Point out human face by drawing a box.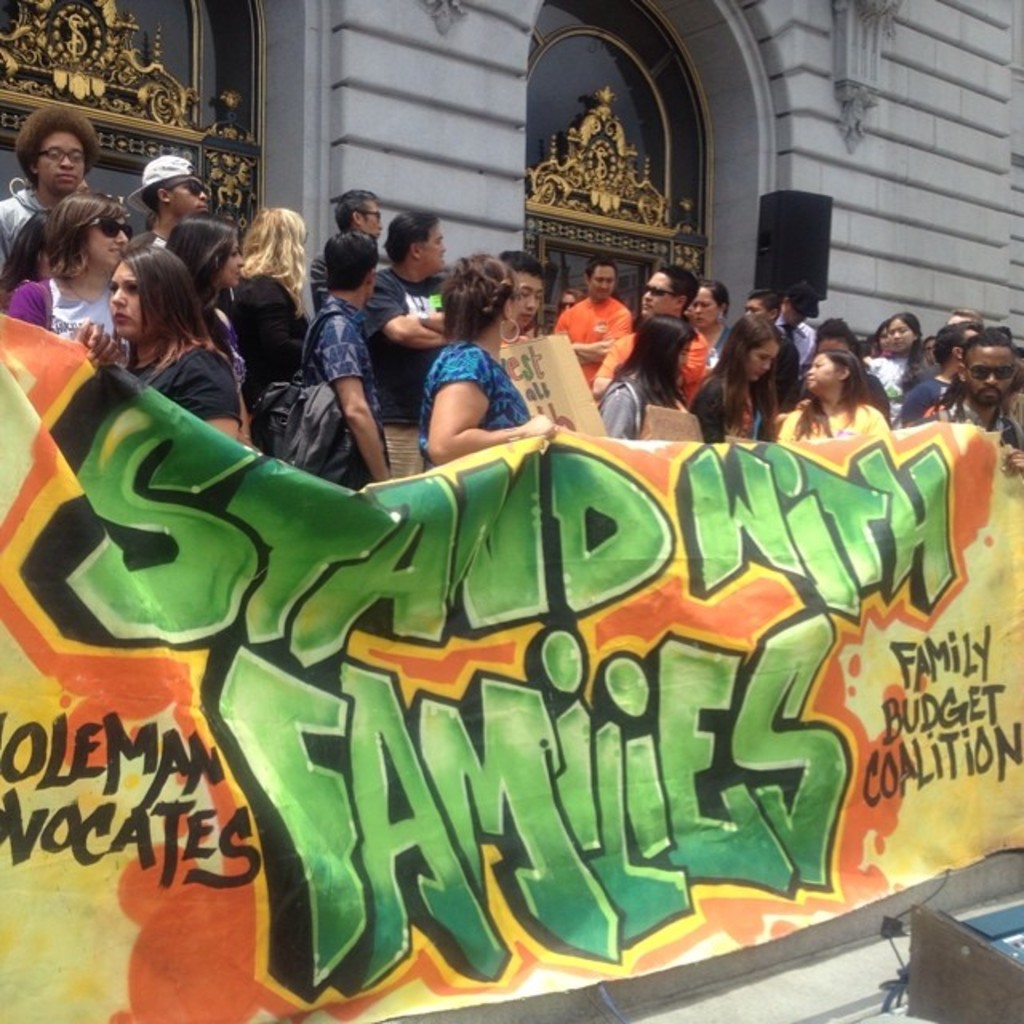
<bbox>581, 264, 611, 296</bbox>.
